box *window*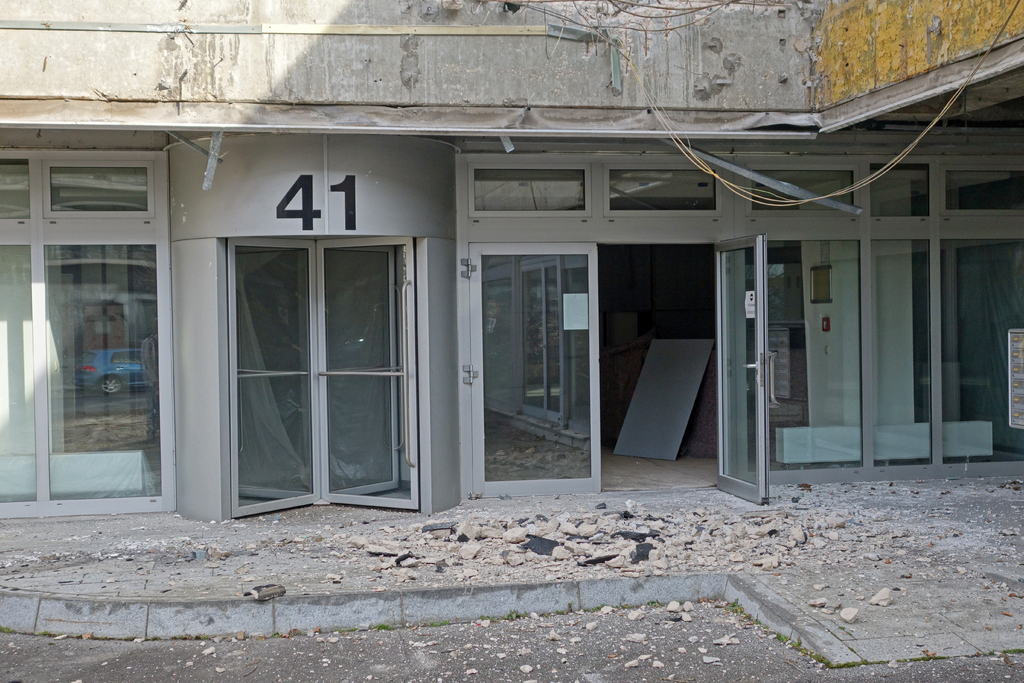
[left=42, top=161, right=156, bottom=218]
